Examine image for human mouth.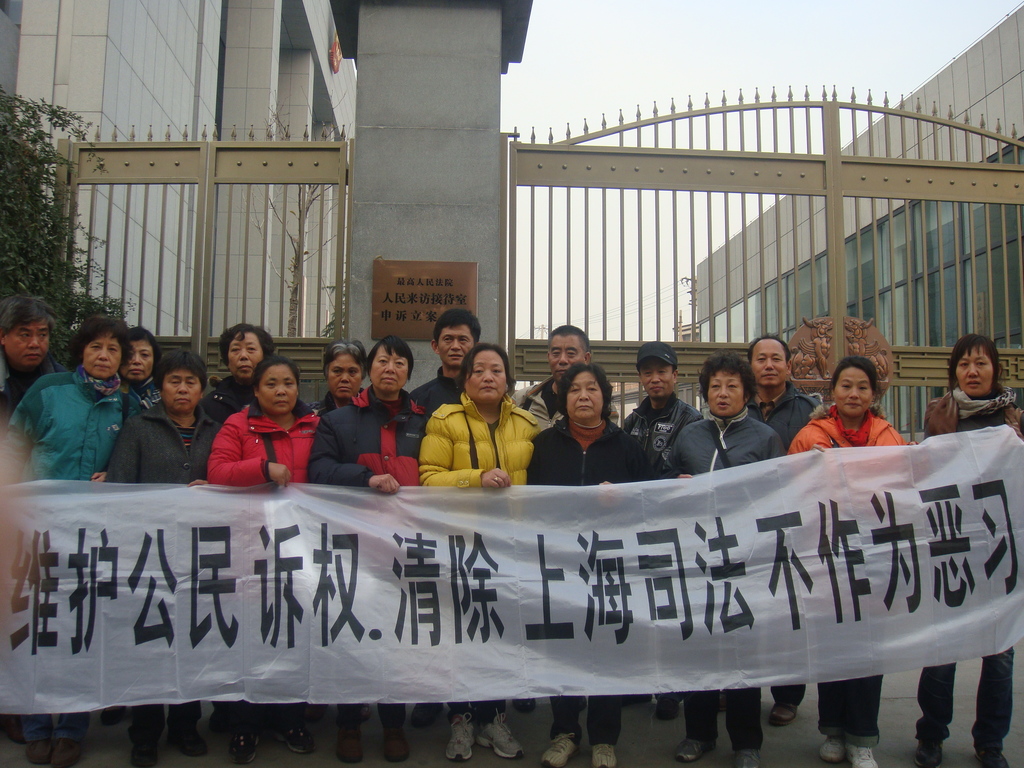
Examination result: (94, 364, 113, 368).
